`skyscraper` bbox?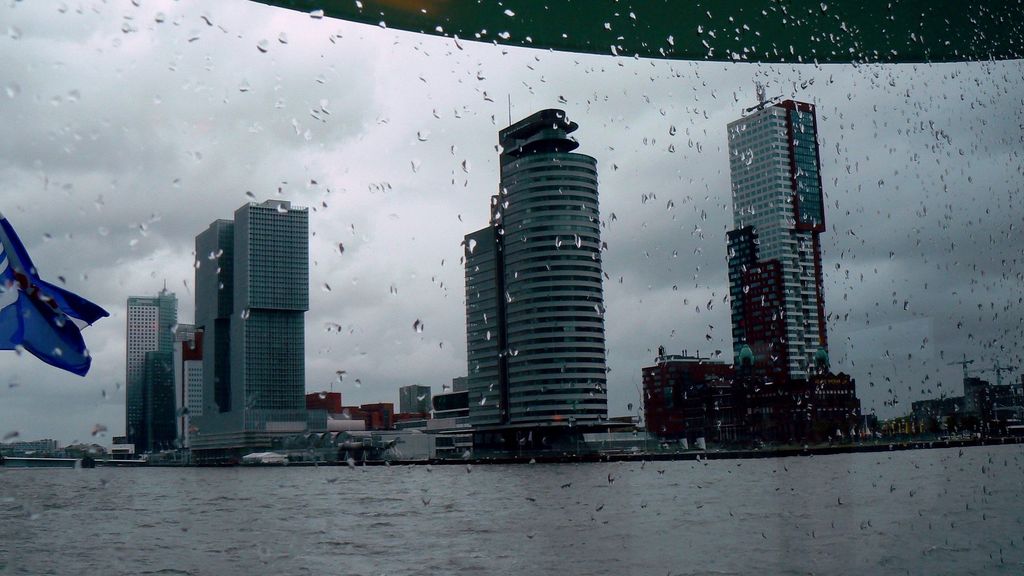
[122, 280, 177, 460]
